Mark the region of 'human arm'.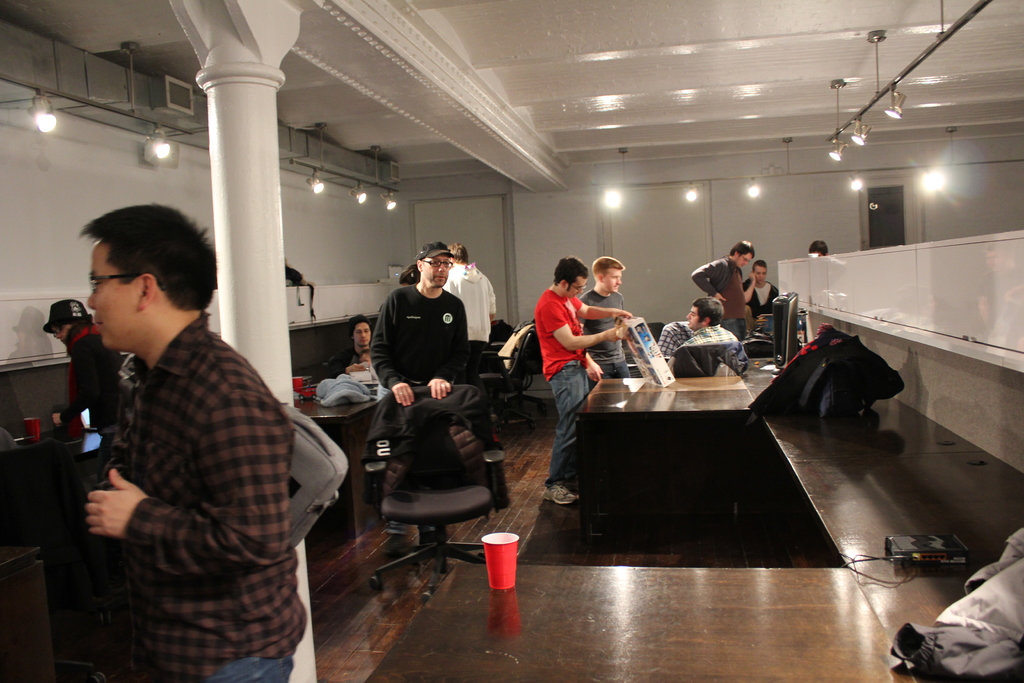
Region: 364 290 419 412.
